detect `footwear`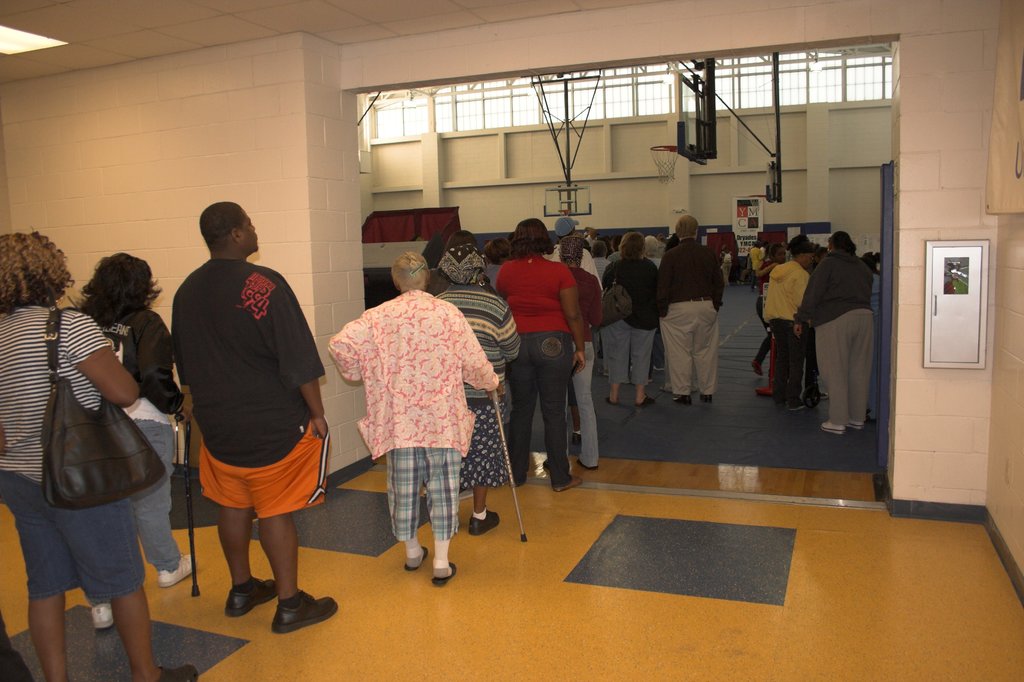
region(701, 391, 714, 403)
